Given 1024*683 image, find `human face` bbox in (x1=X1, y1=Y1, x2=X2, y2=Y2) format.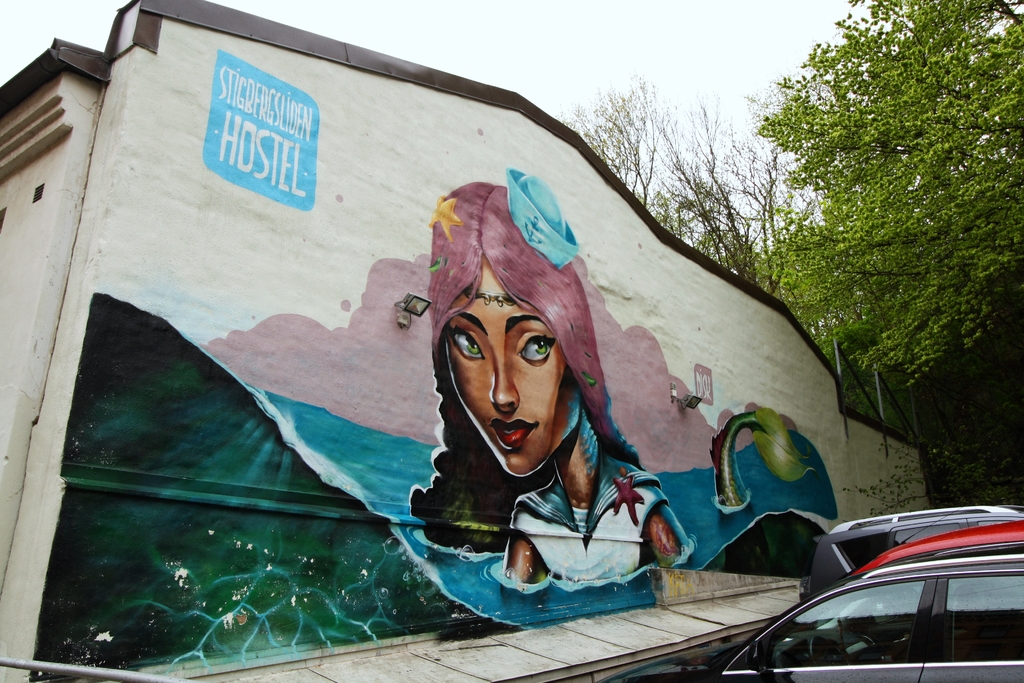
(x1=444, y1=259, x2=581, y2=475).
